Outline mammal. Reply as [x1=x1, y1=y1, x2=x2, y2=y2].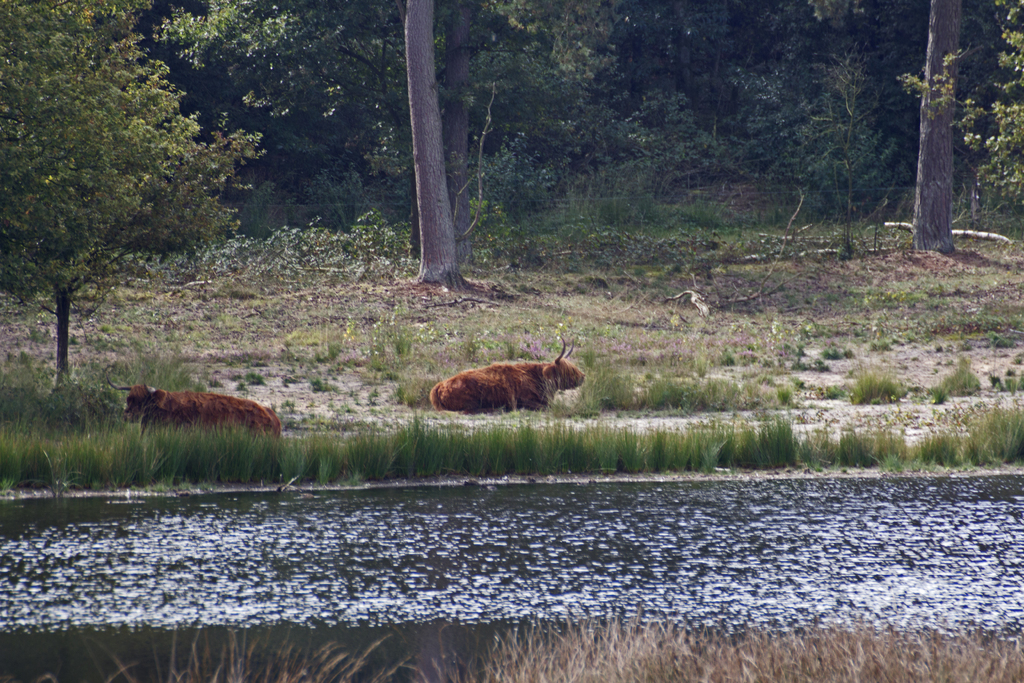
[x1=412, y1=327, x2=603, y2=419].
